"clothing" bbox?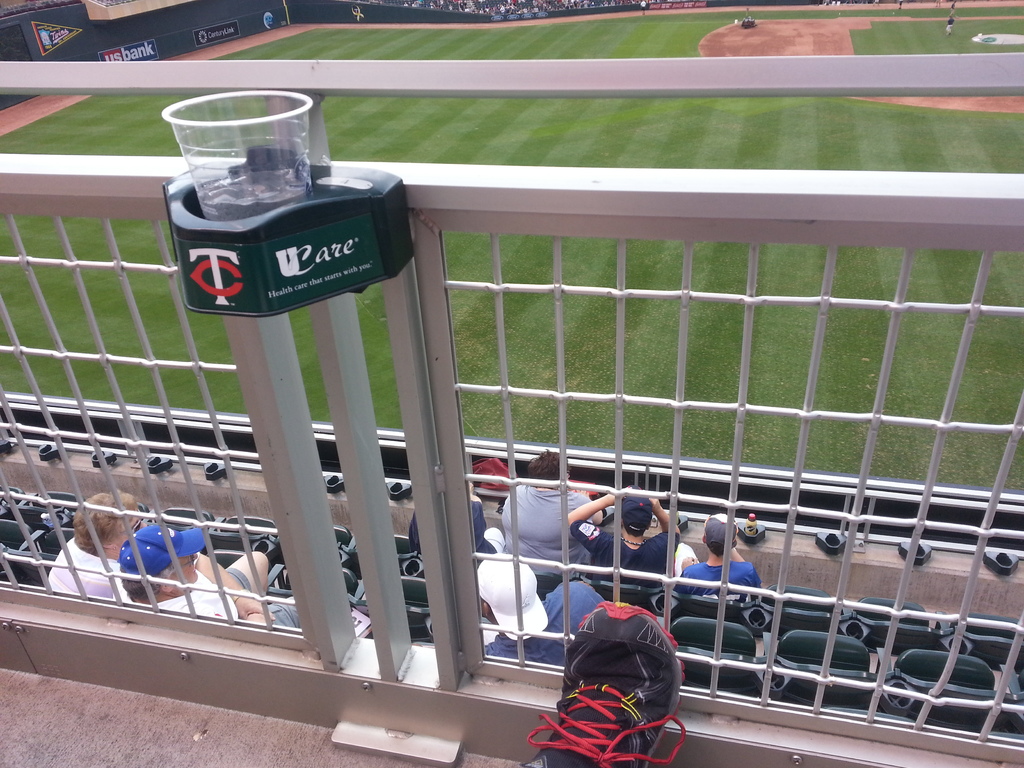
rect(671, 561, 769, 606)
